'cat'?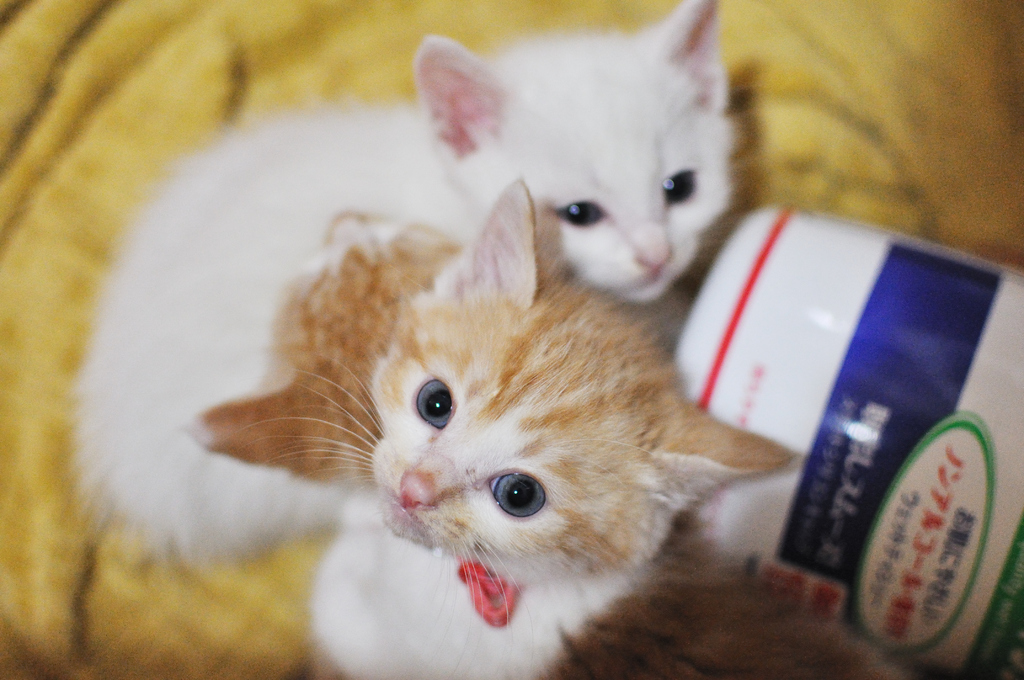
[49,0,749,553]
